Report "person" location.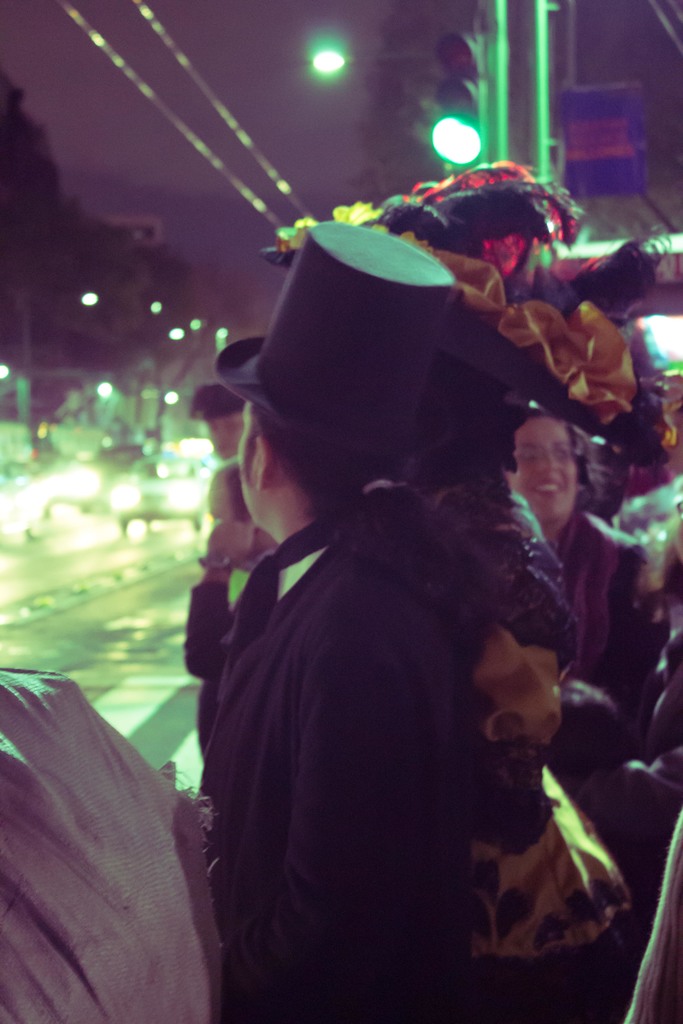
Report: region(192, 386, 248, 458).
